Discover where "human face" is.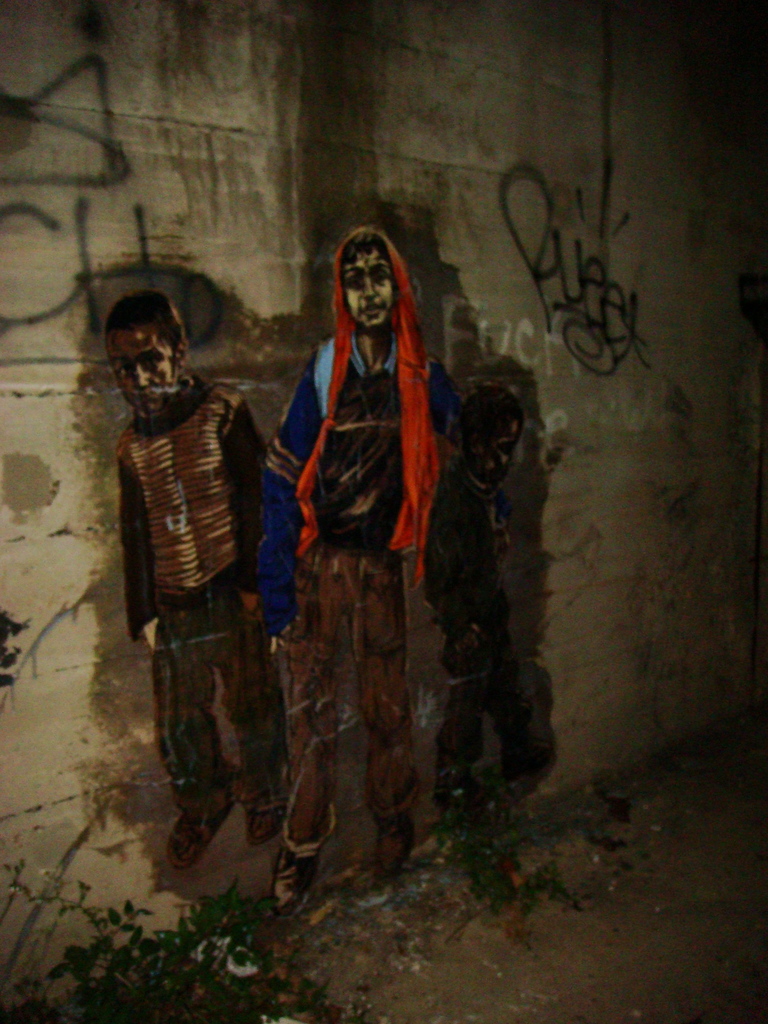
Discovered at 102 325 184 419.
